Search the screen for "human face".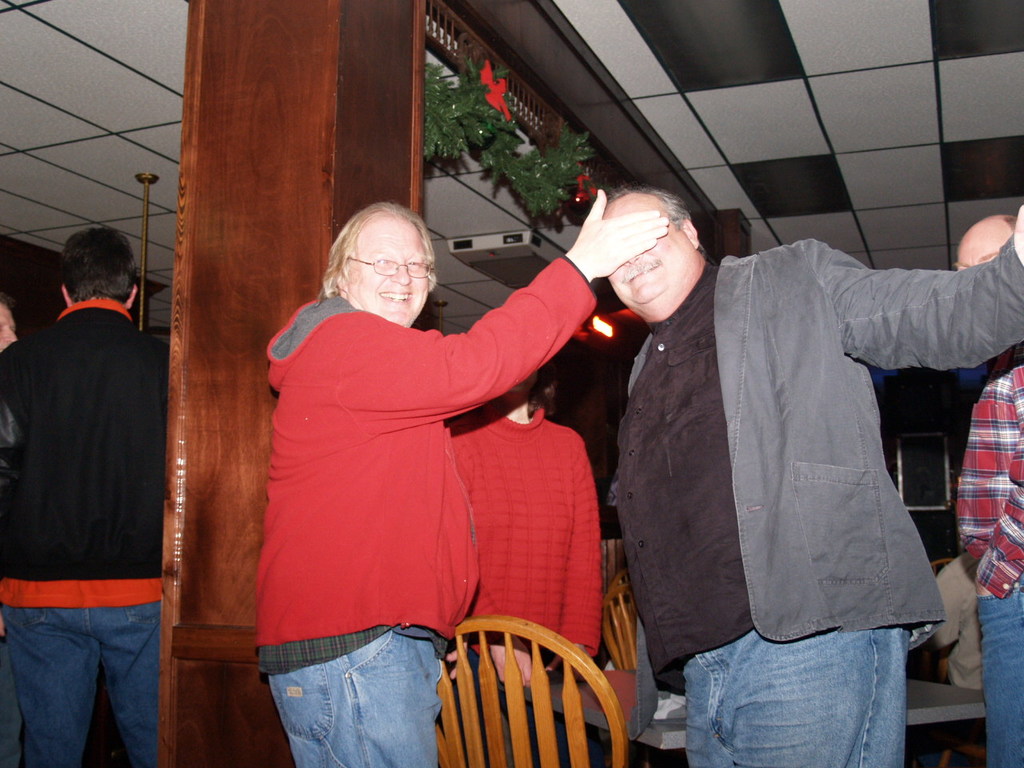
Found at box(604, 198, 690, 298).
